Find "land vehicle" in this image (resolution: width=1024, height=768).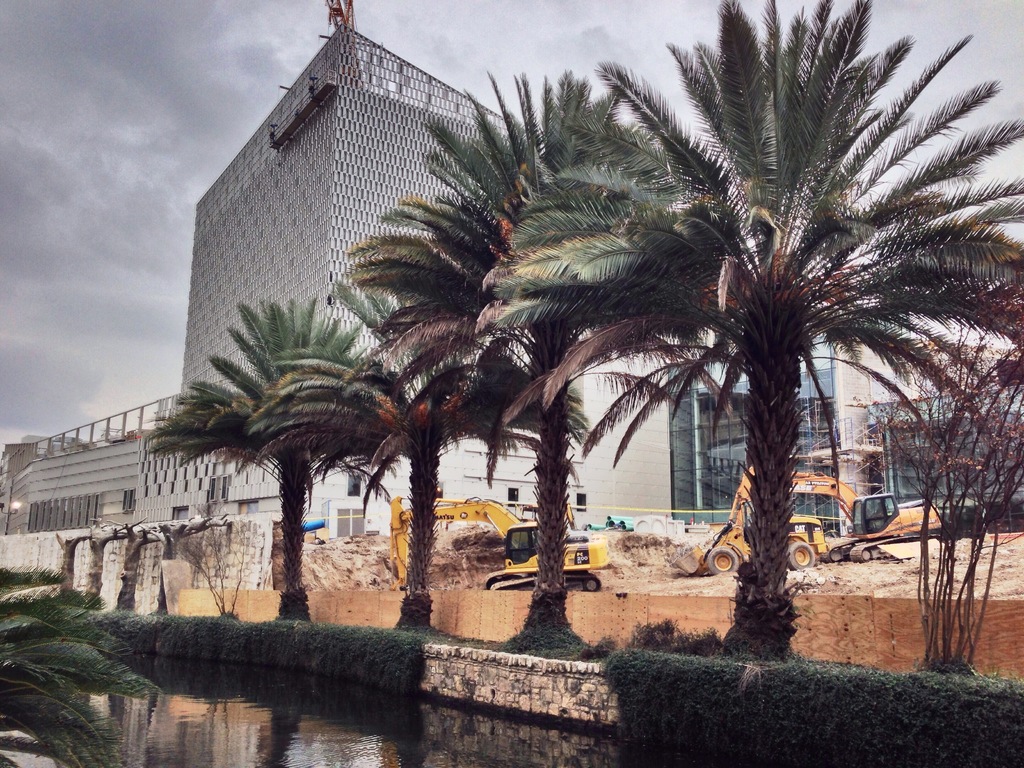
x1=684, y1=465, x2=941, y2=569.
